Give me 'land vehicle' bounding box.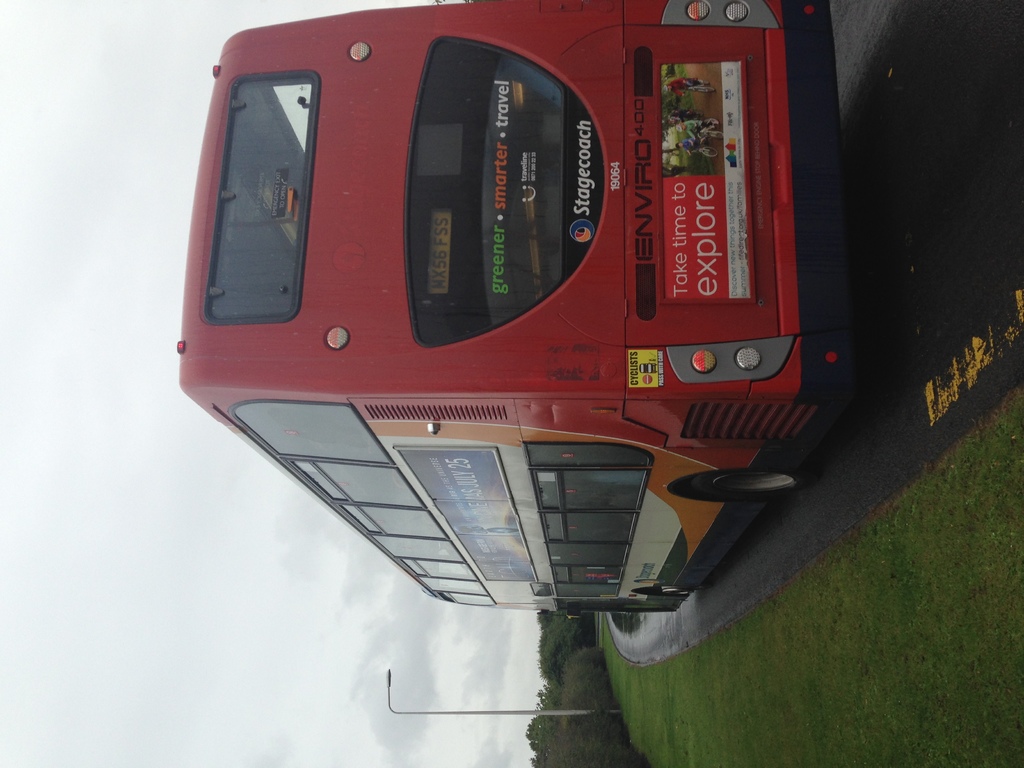
<box>690,138,720,159</box>.
